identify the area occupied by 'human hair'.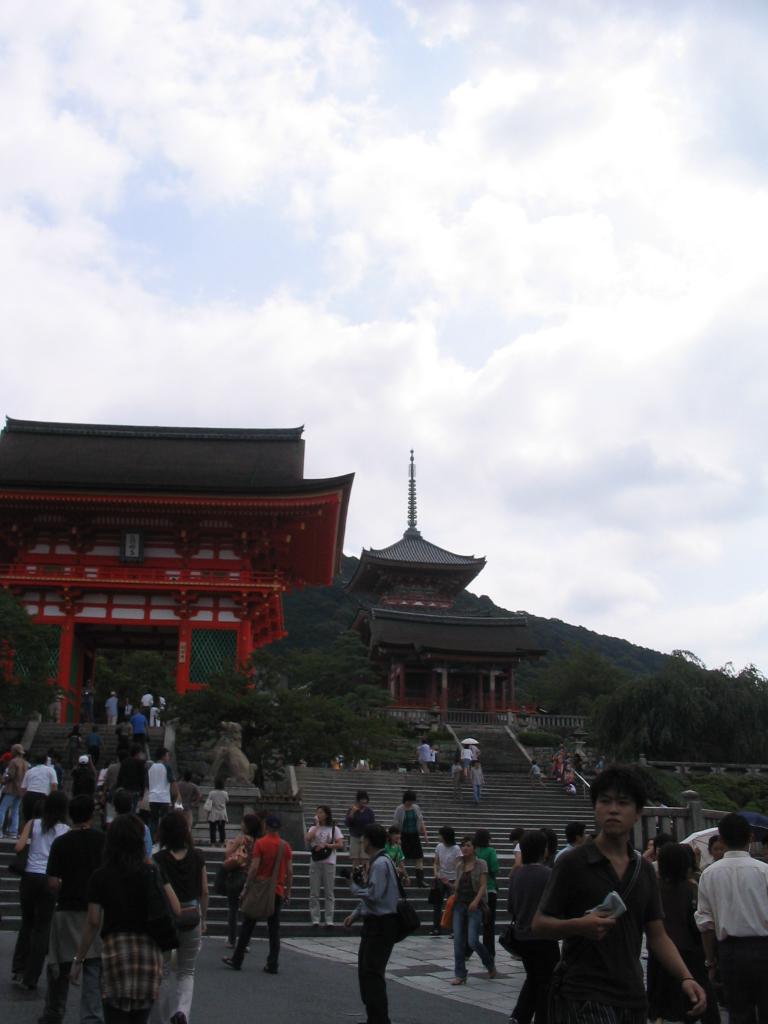
Area: box=[66, 795, 95, 824].
